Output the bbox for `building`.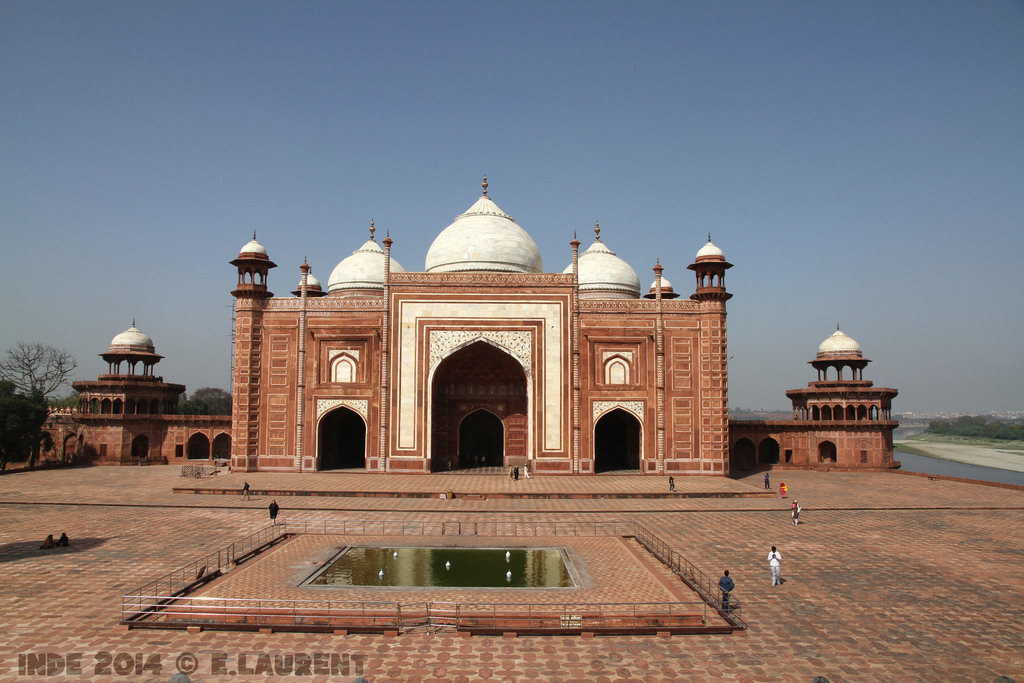
[731,329,892,472].
